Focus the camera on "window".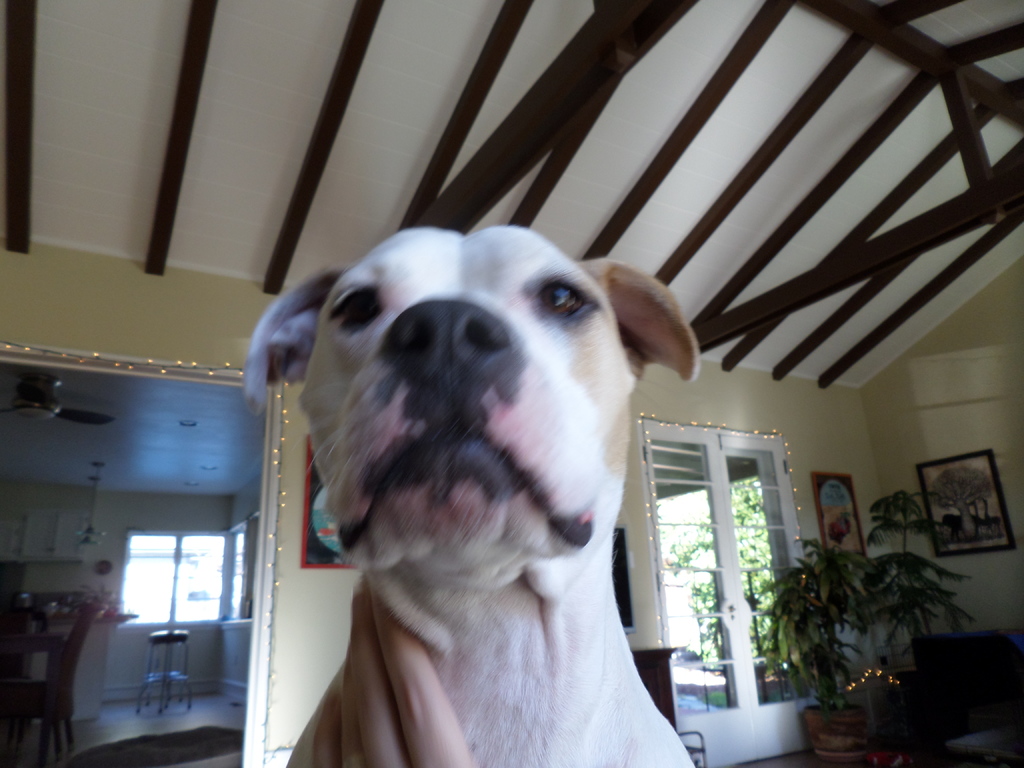
Focus region: rect(641, 415, 821, 763).
